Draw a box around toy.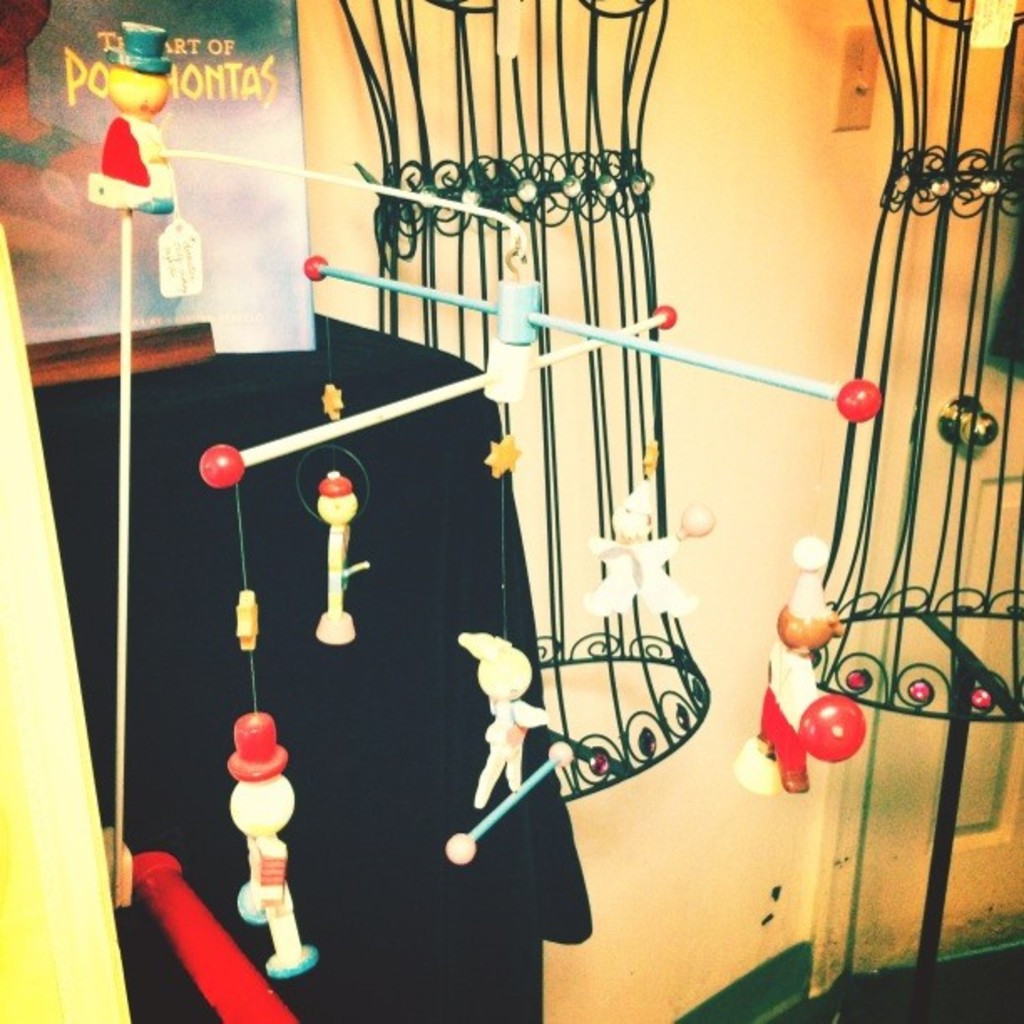
bbox=[197, 239, 888, 487].
